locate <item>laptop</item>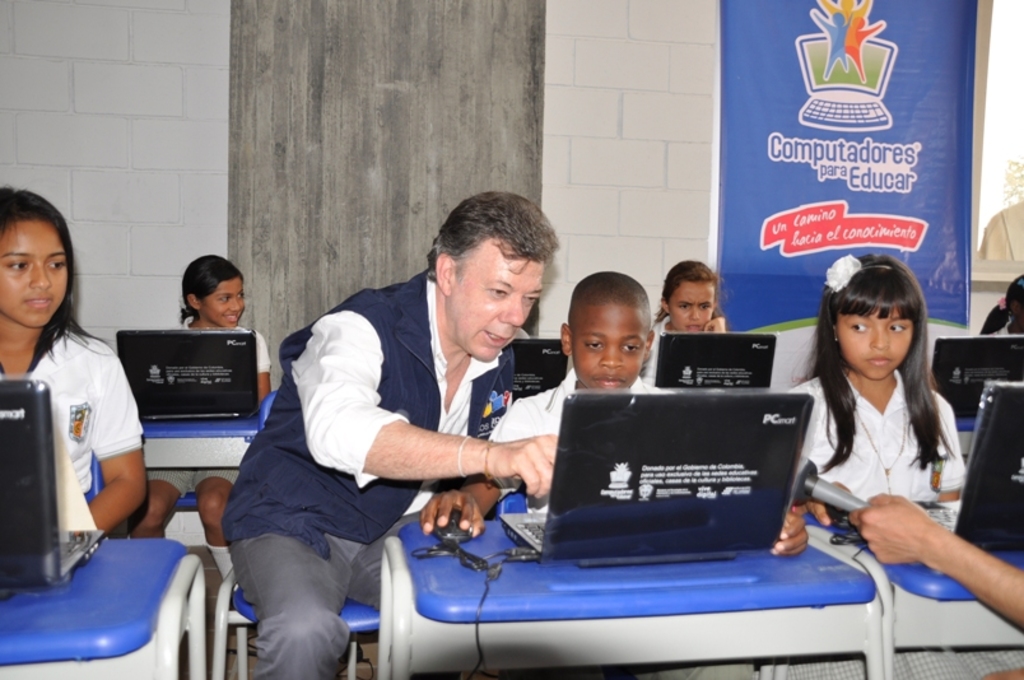
bbox(517, 340, 564, 397)
